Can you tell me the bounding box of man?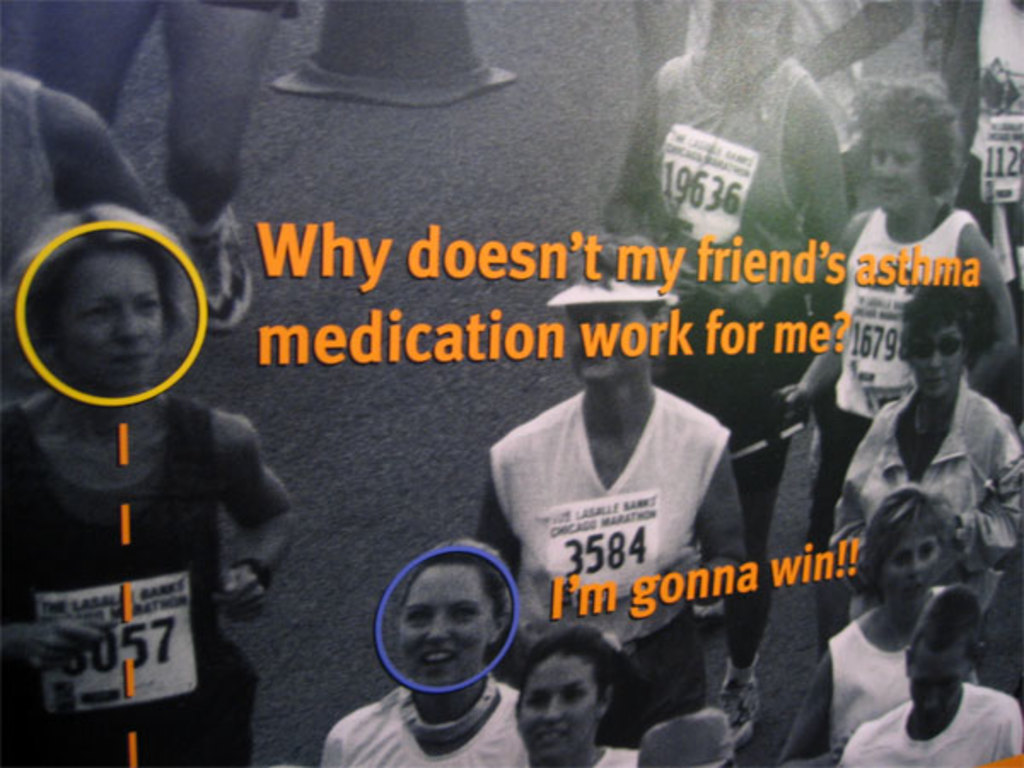
bbox=(469, 237, 744, 746).
